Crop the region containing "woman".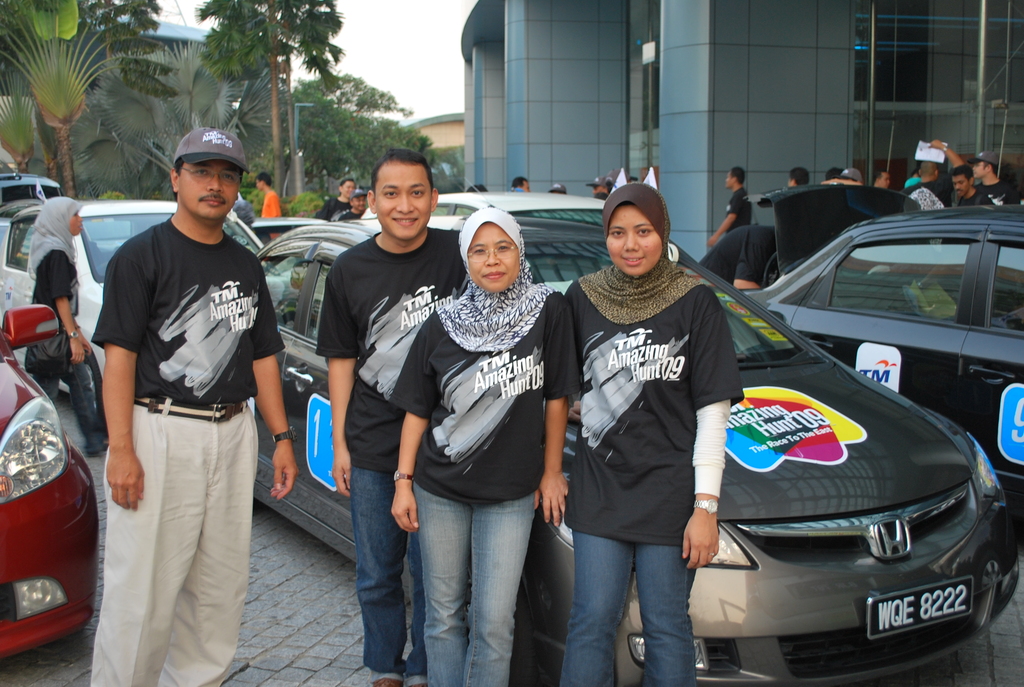
Crop region: (x1=390, y1=198, x2=580, y2=686).
